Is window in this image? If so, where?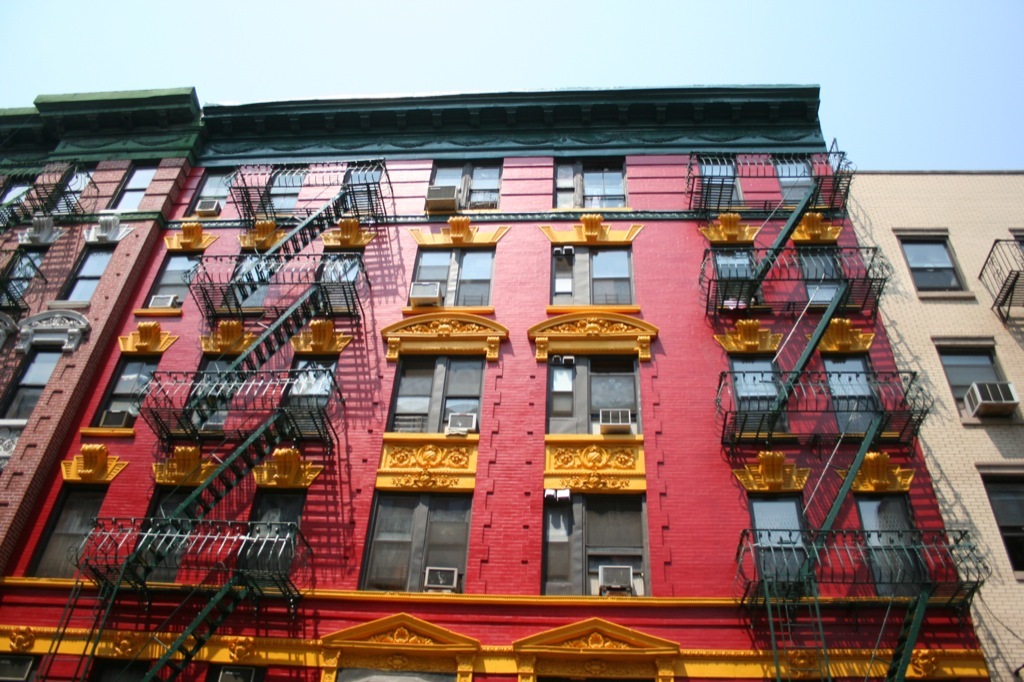
Yes, at [x1=237, y1=489, x2=307, y2=568].
